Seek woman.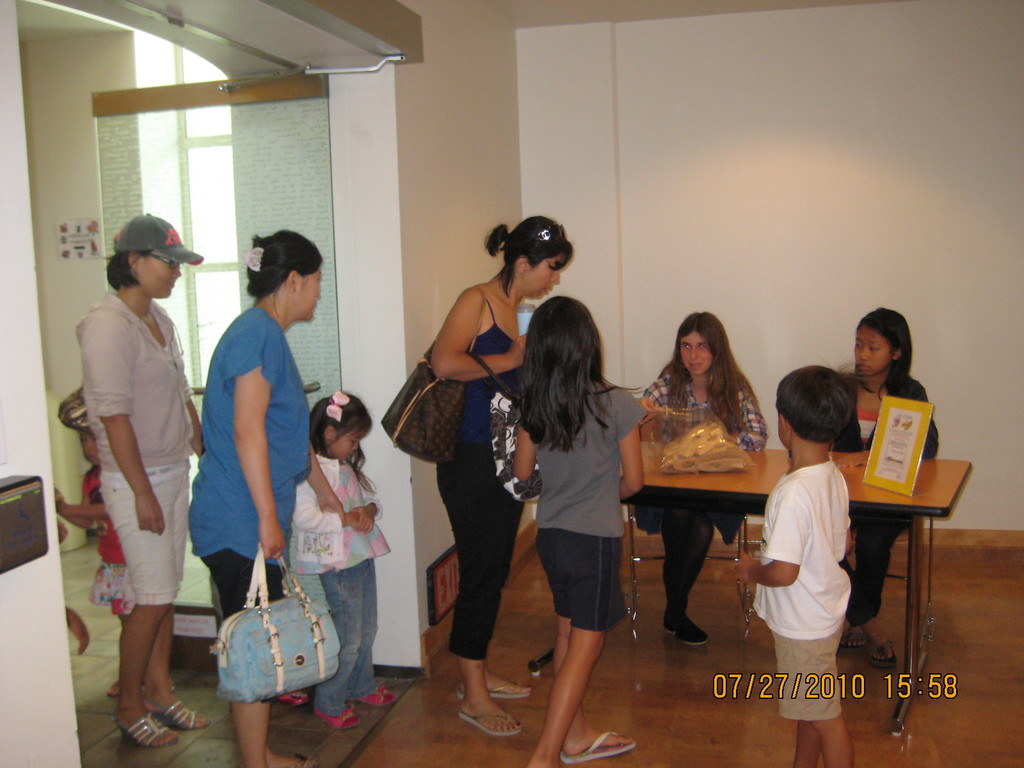
x1=635 y1=326 x2=782 y2=651.
